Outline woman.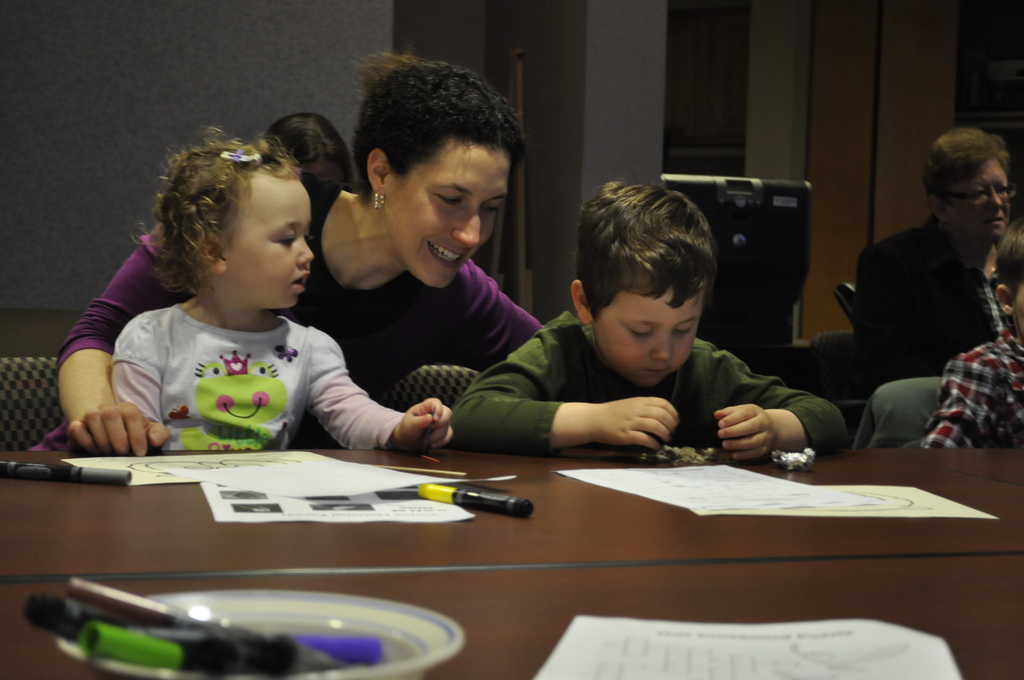
Outline: left=30, top=63, right=546, bottom=452.
